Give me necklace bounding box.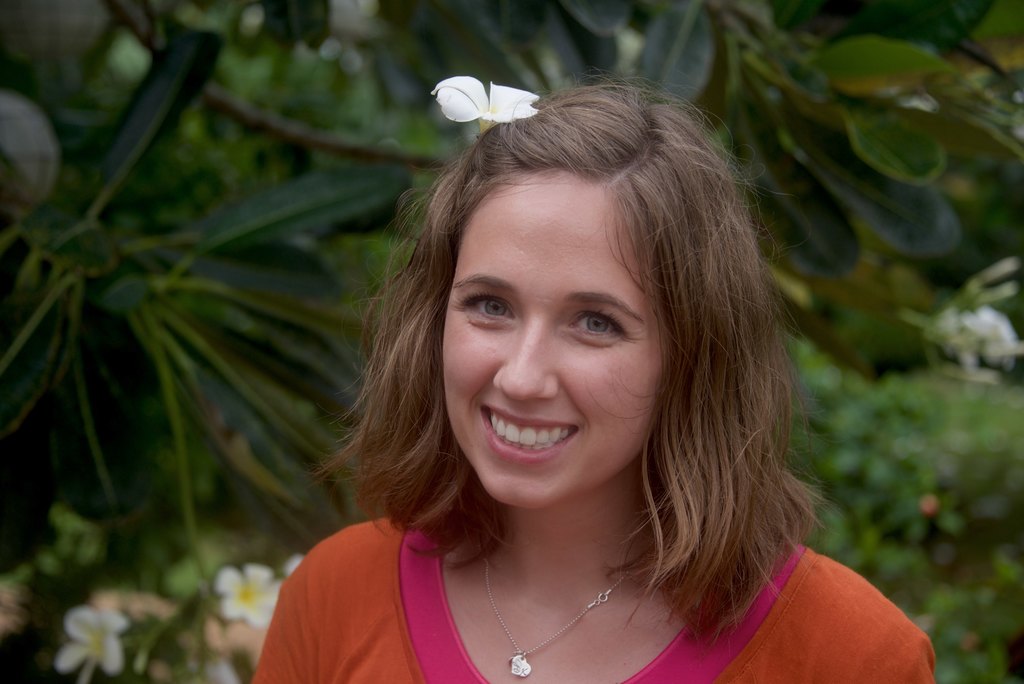
bbox=[483, 549, 625, 679].
